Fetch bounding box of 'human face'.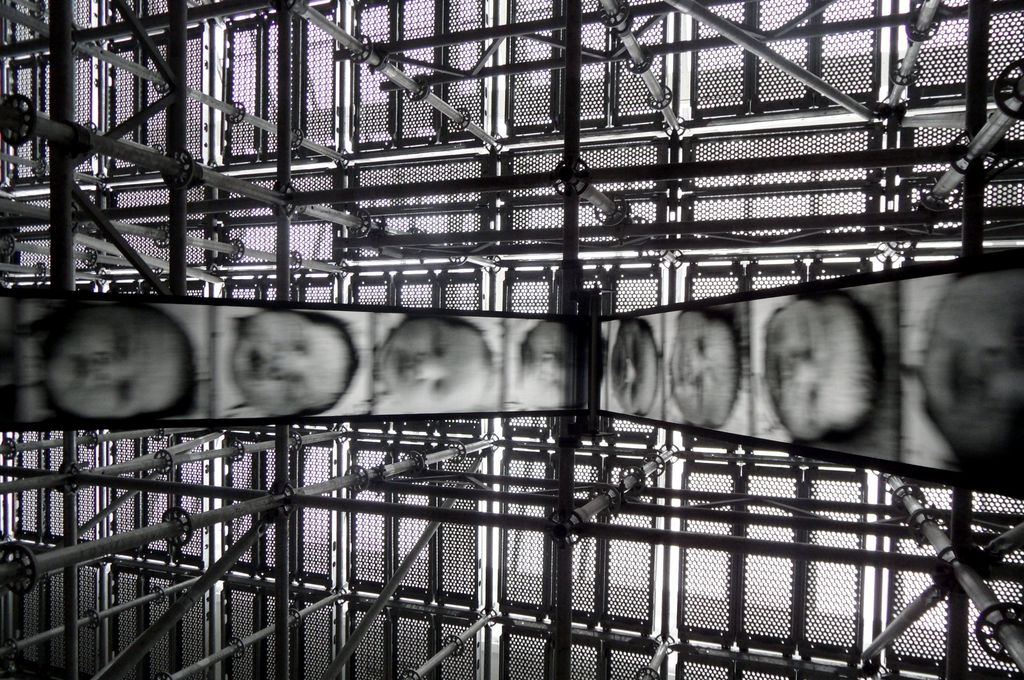
Bbox: box(767, 298, 870, 439).
